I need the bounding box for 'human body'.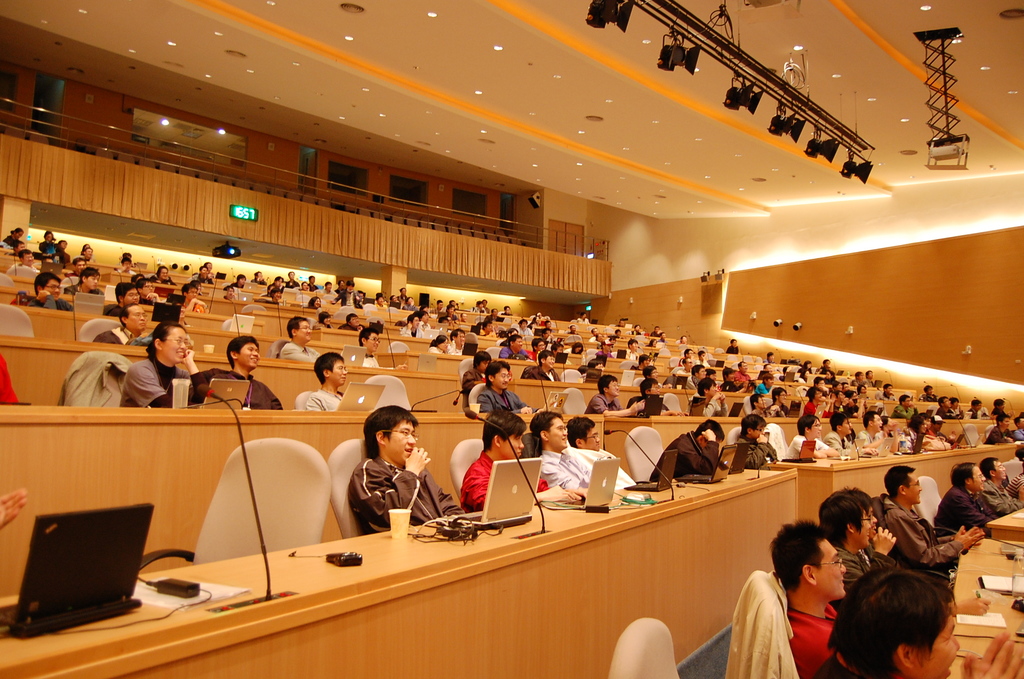
Here it is: select_region(66, 256, 86, 282).
